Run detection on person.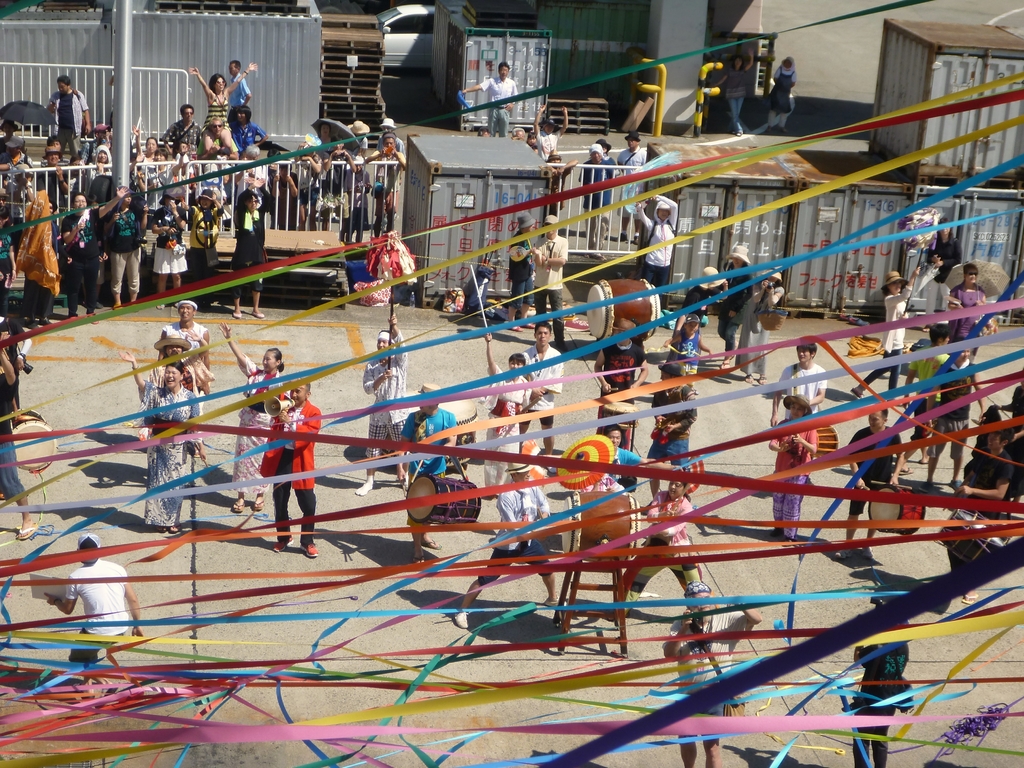
Result: box=[483, 325, 543, 501].
